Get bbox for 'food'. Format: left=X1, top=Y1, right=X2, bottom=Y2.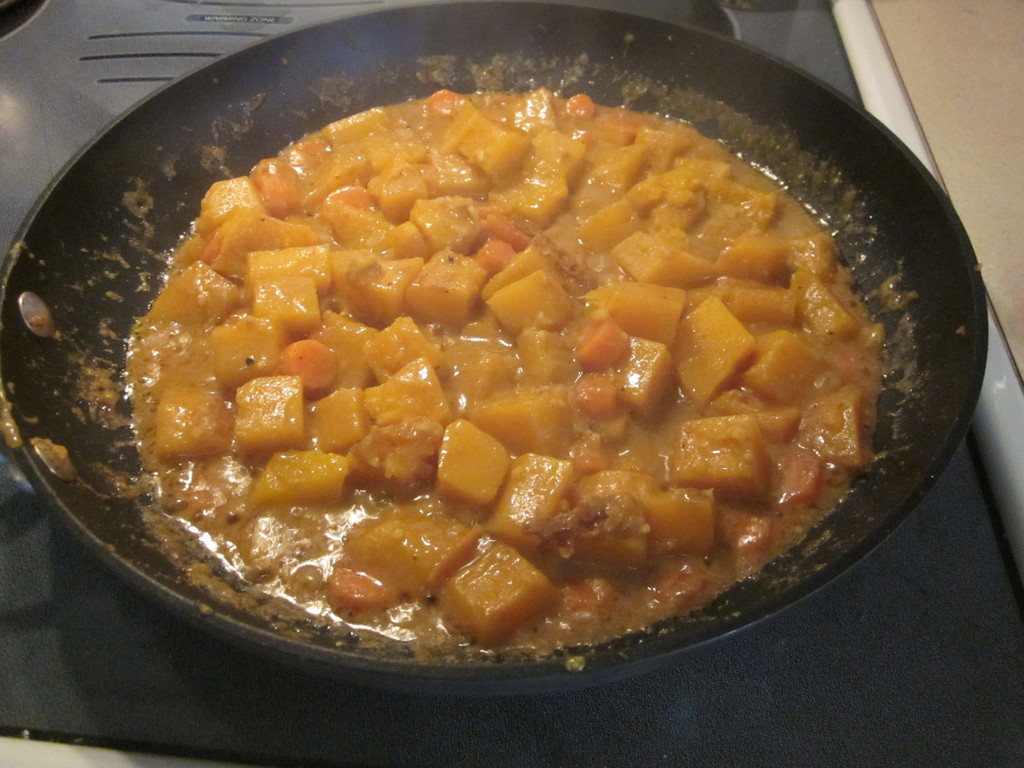
left=141, top=89, right=840, bottom=616.
